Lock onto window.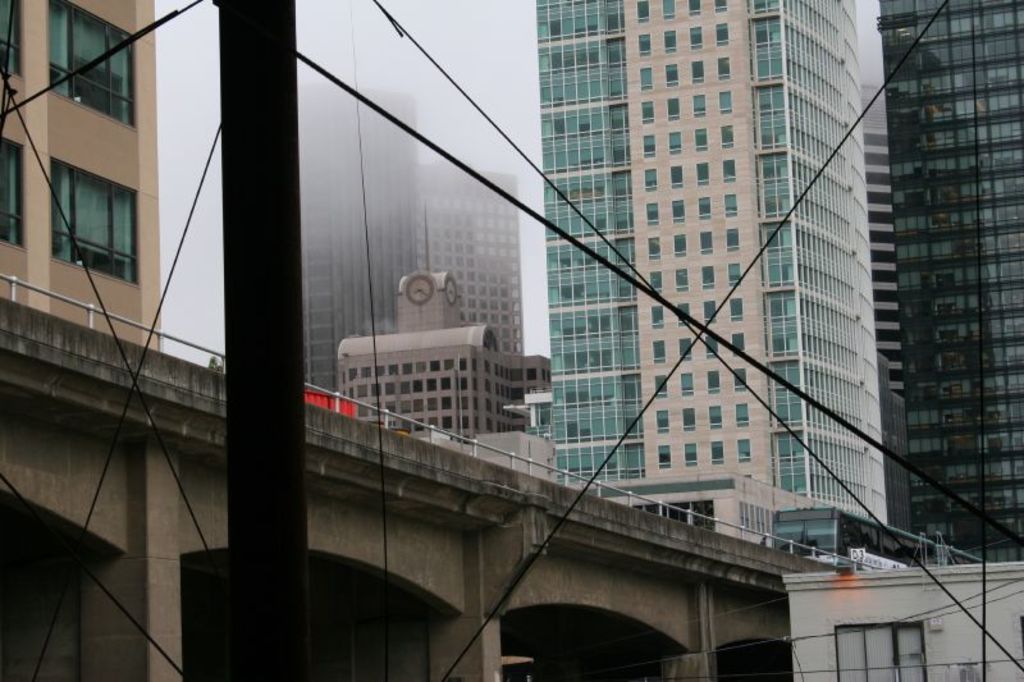
Locked: 730:293:744:320.
